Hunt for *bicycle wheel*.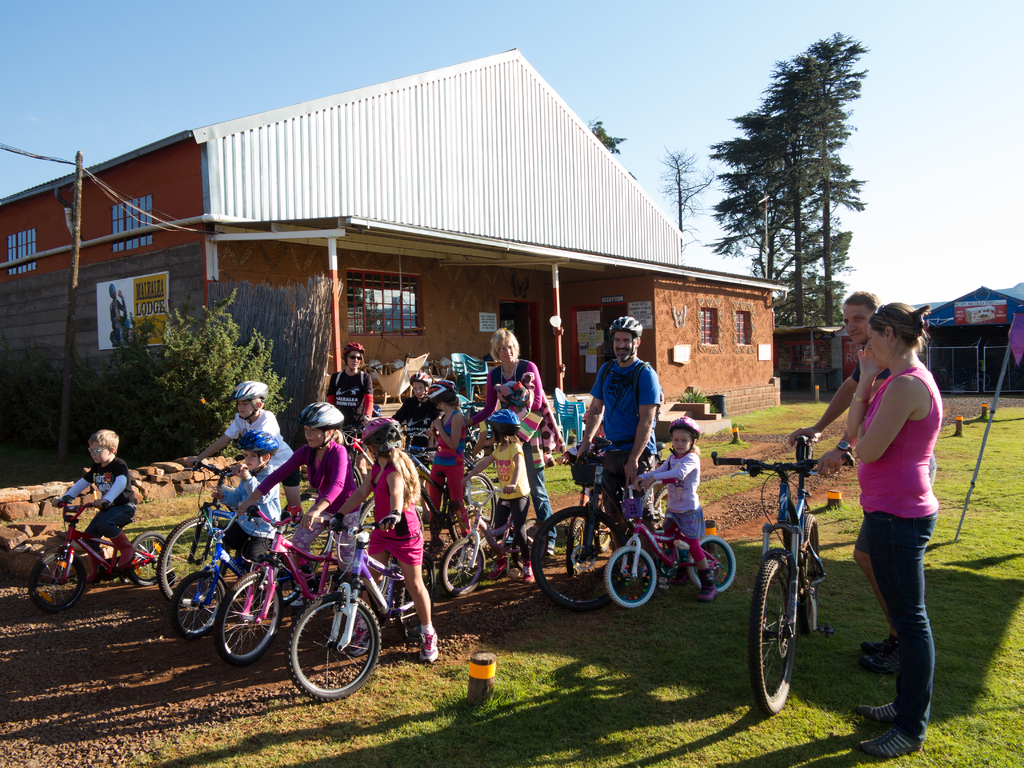
Hunted down at Rect(31, 547, 82, 612).
